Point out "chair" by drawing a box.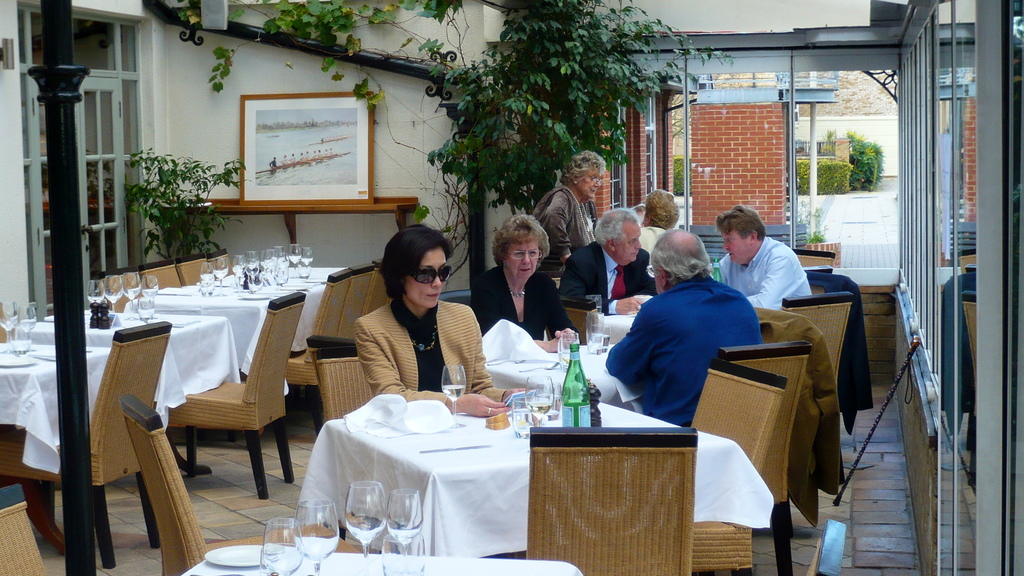
<bbox>337, 264, 373, 355</bbox>.
